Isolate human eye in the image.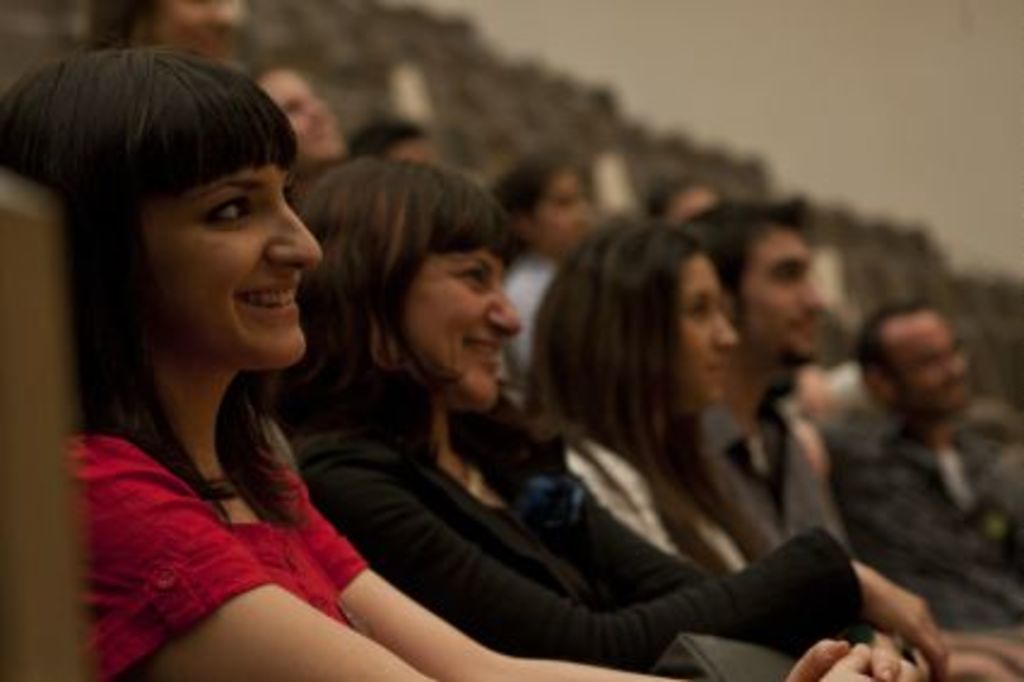
Isolated region: <box>202,186,253,231</box>.
